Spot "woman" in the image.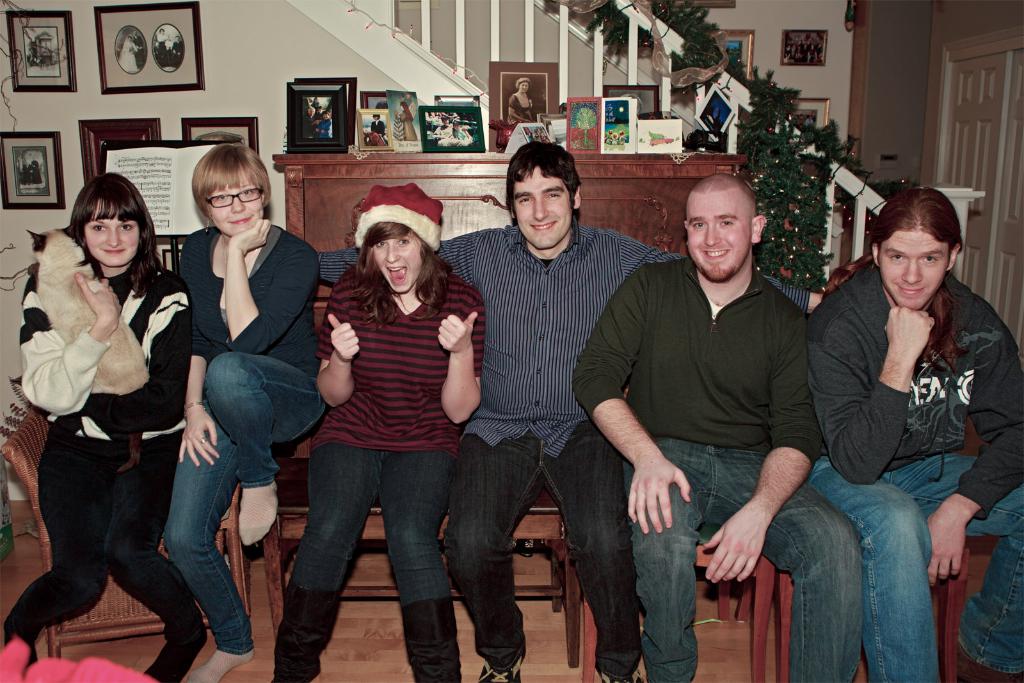
"woman" found at BBox(0, 170, 207, 682).
